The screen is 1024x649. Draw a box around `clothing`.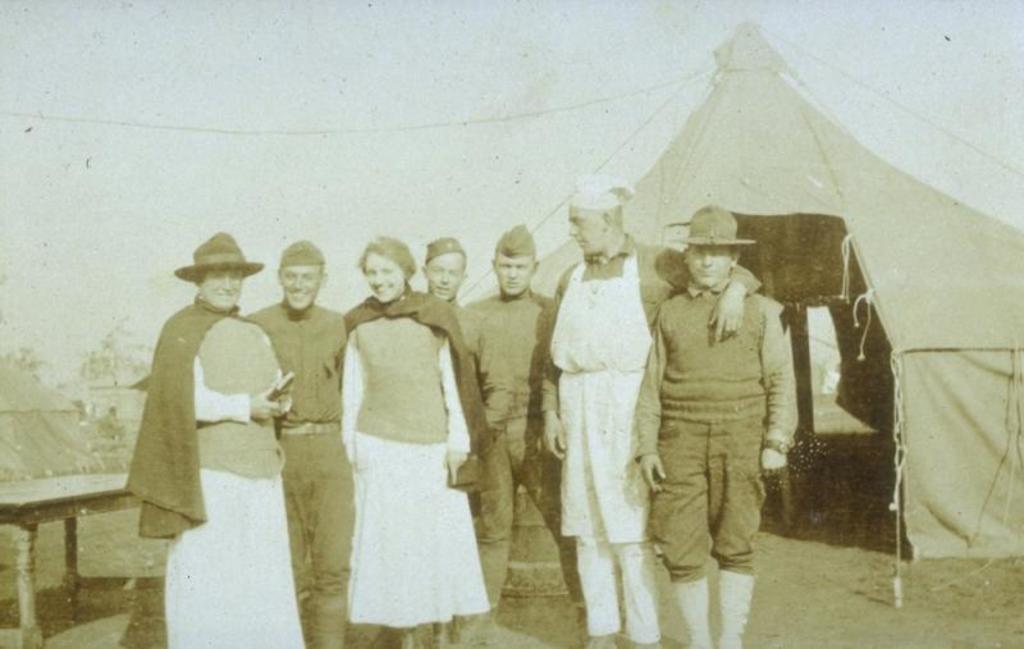
l=713, t=568, r=745, b=648.
